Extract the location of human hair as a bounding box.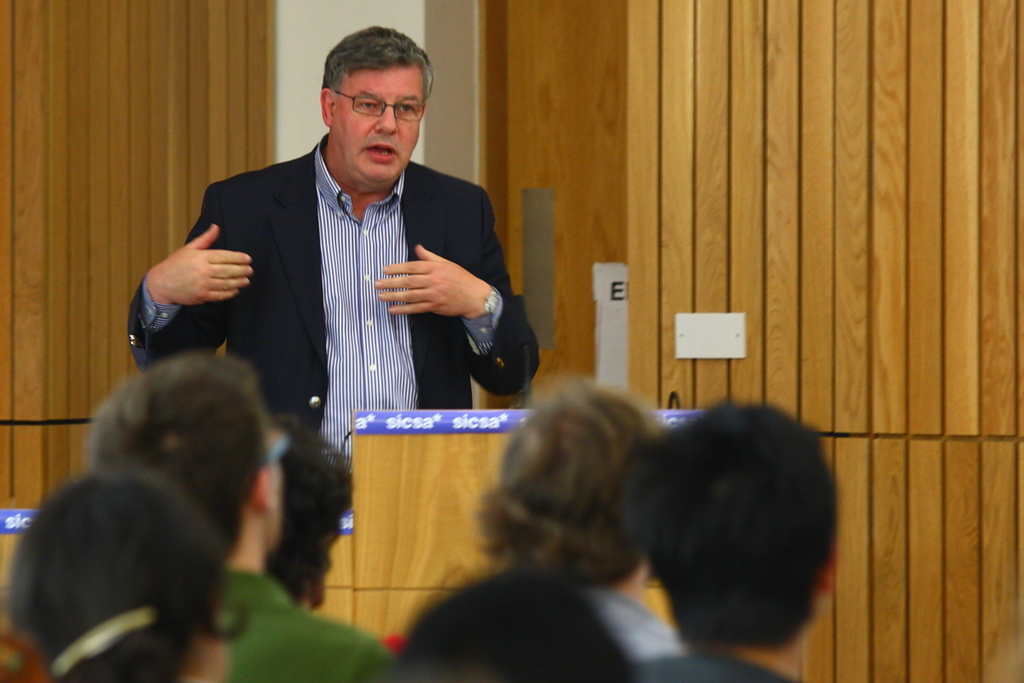
(left=9, top=468, right=251, bottom=682).
